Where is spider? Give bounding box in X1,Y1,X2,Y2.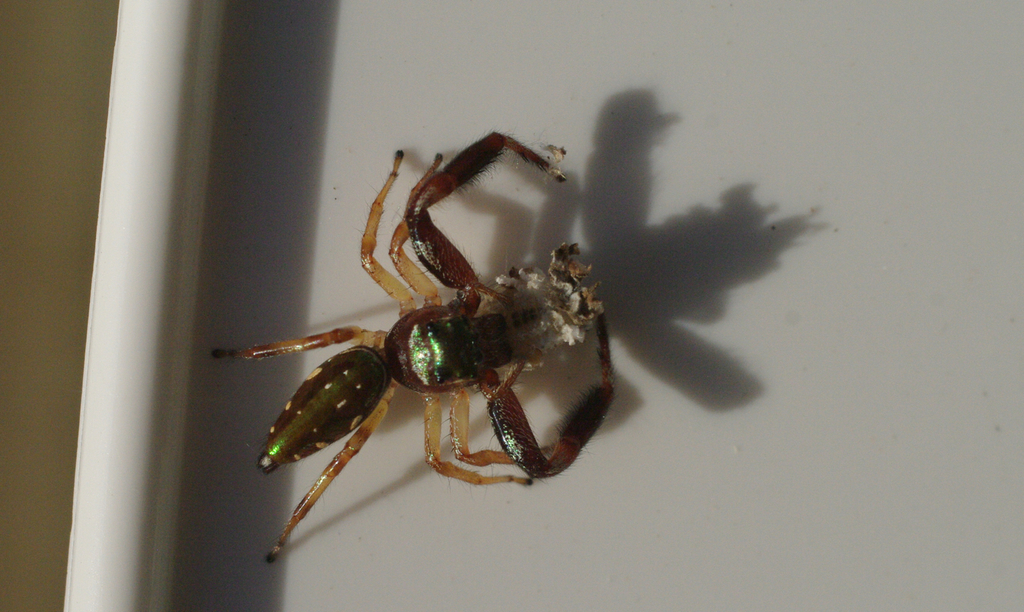
210,126,619,562.
